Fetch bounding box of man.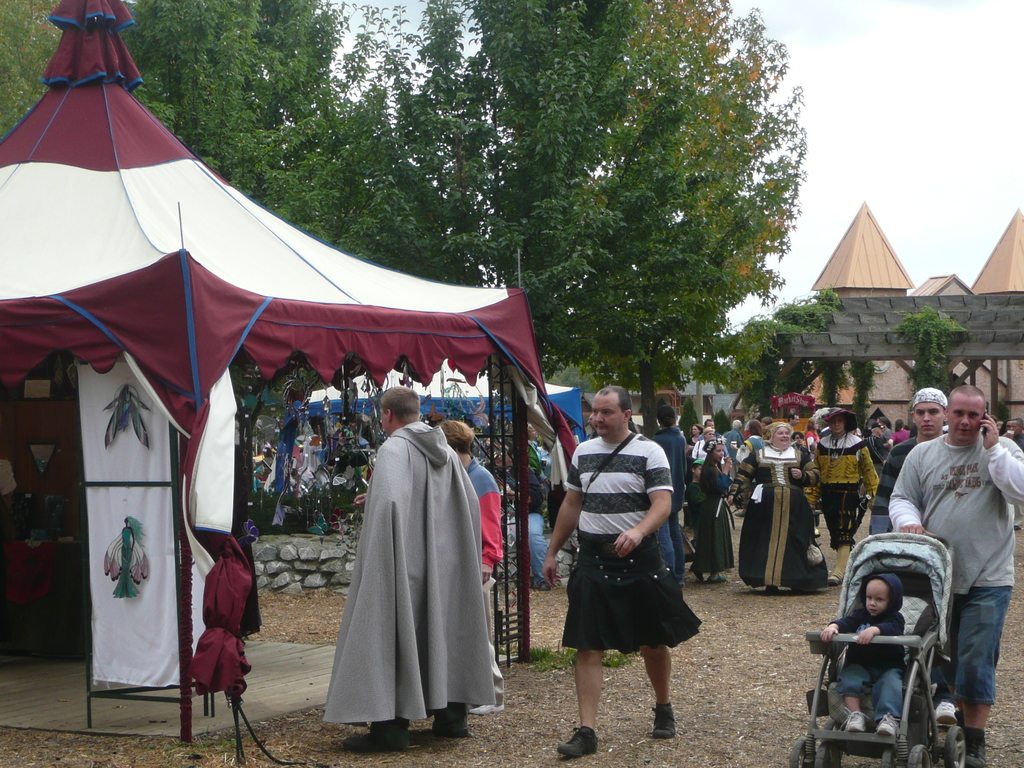
Bbox: <box>437,419,506,718</box>.
